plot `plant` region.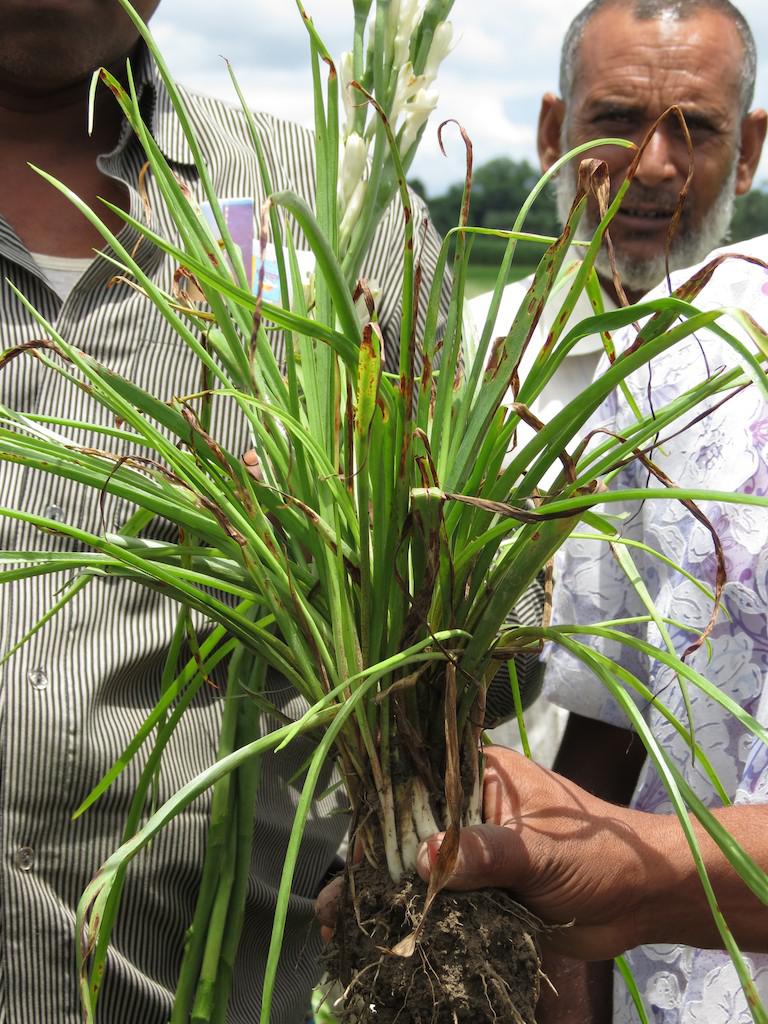
Plotted at bbox=(0, 0, 767, 1023).
